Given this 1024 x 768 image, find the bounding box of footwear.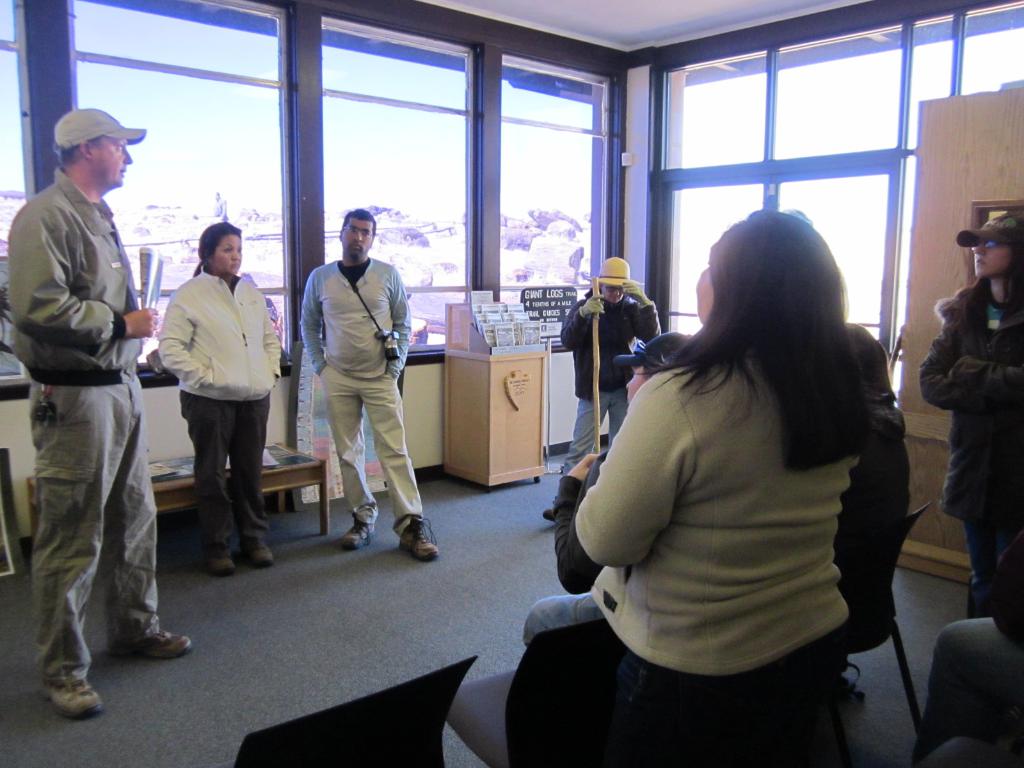
region(207, 561, 237, 575).
